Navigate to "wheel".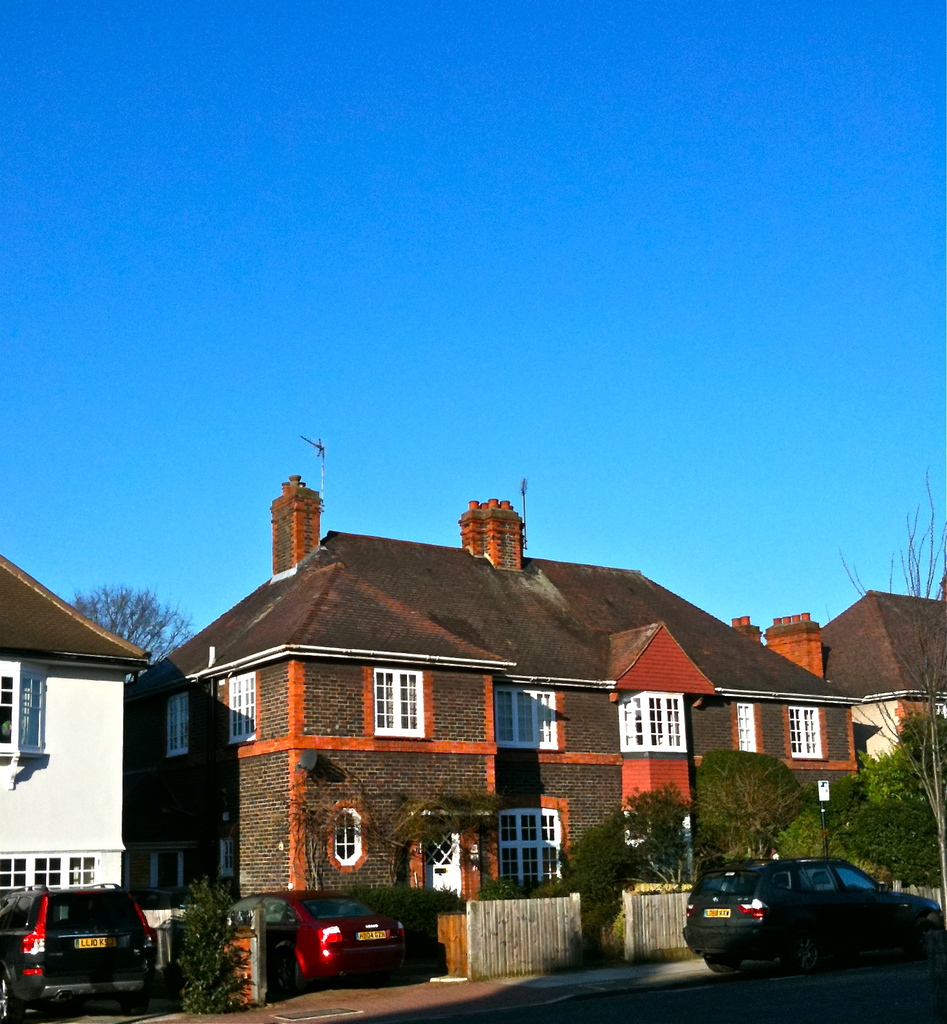
Navigation target: 0, 979, 24, 1023.
